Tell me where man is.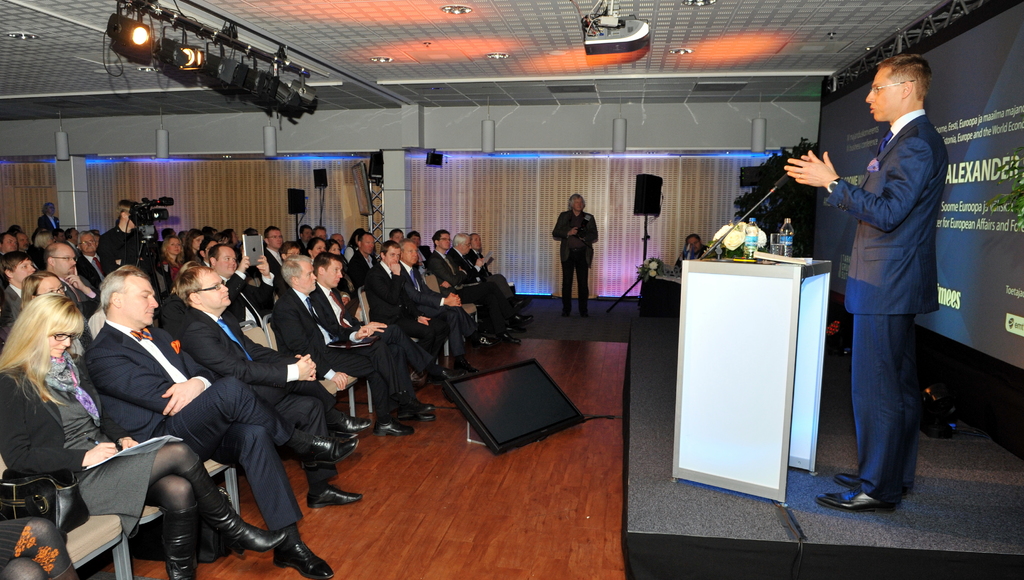
man is at box=[550, 193, 598, 320].
